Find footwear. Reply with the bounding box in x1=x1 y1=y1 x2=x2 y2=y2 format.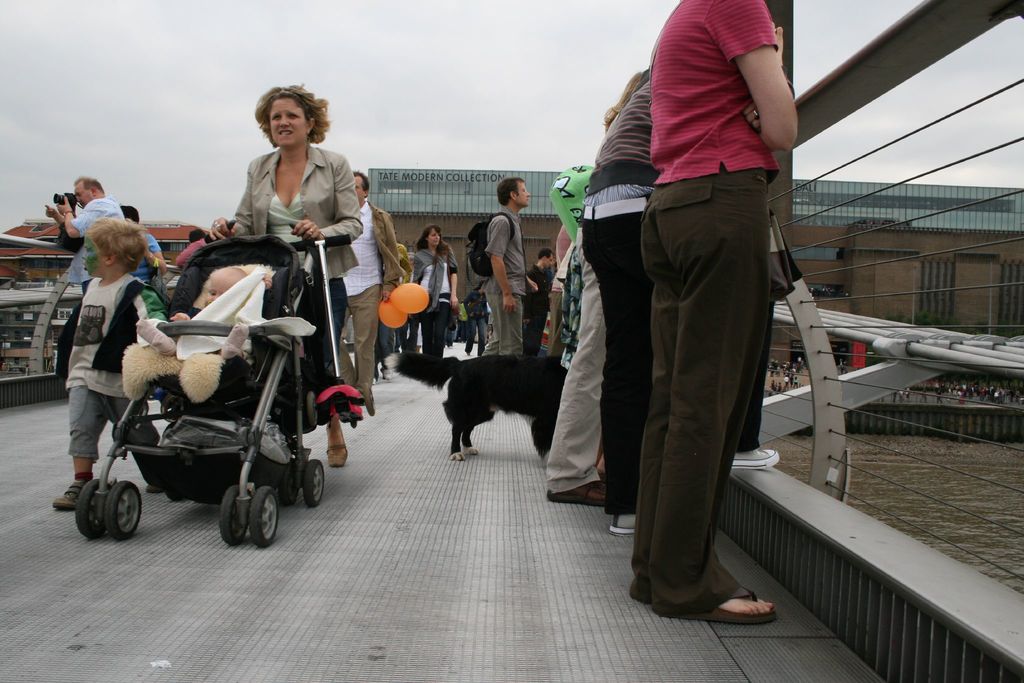
x1=51 y1=477 x2=77 y2=513.
